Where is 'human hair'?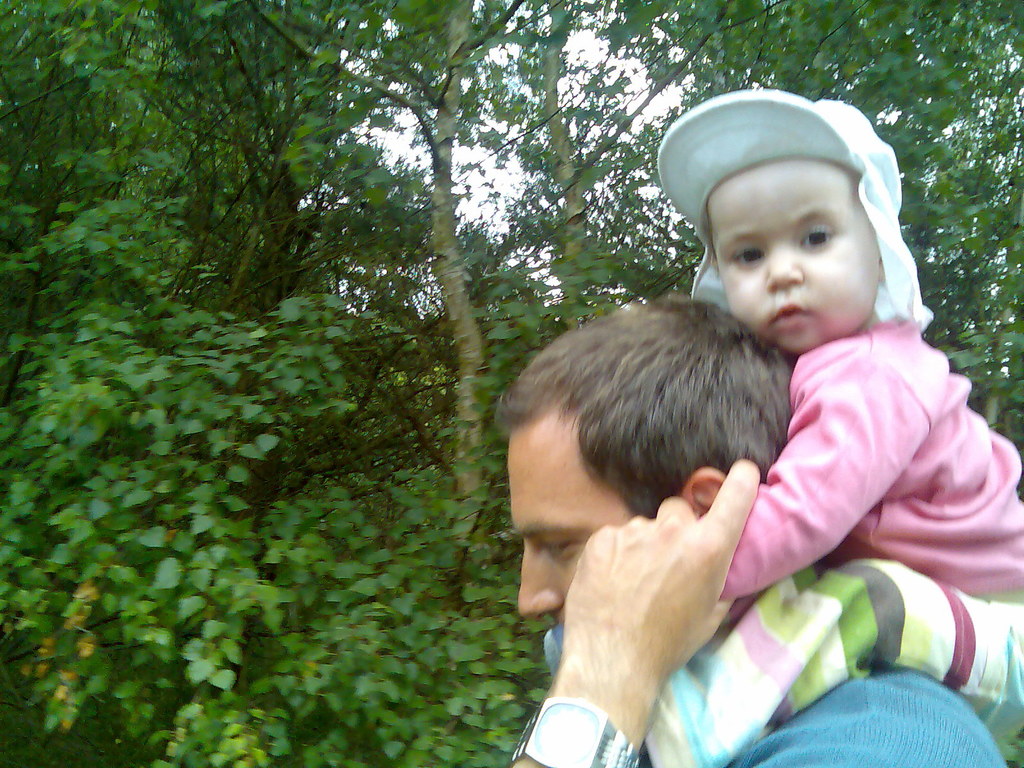
<box>561,302,787,559</box>.
